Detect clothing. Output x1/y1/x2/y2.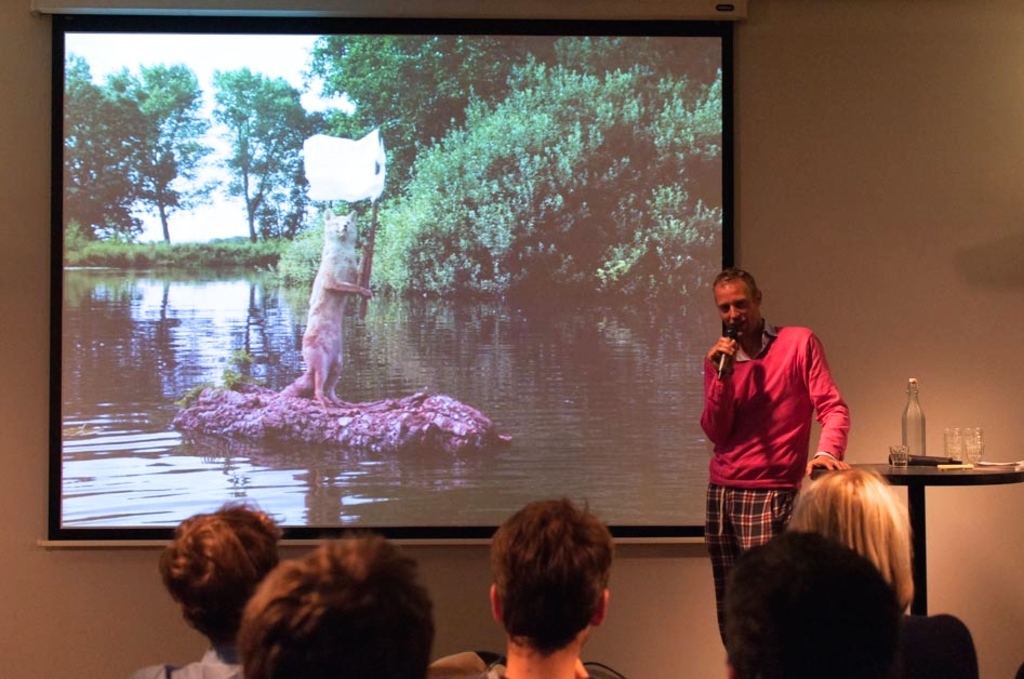
706/306/857/552.
